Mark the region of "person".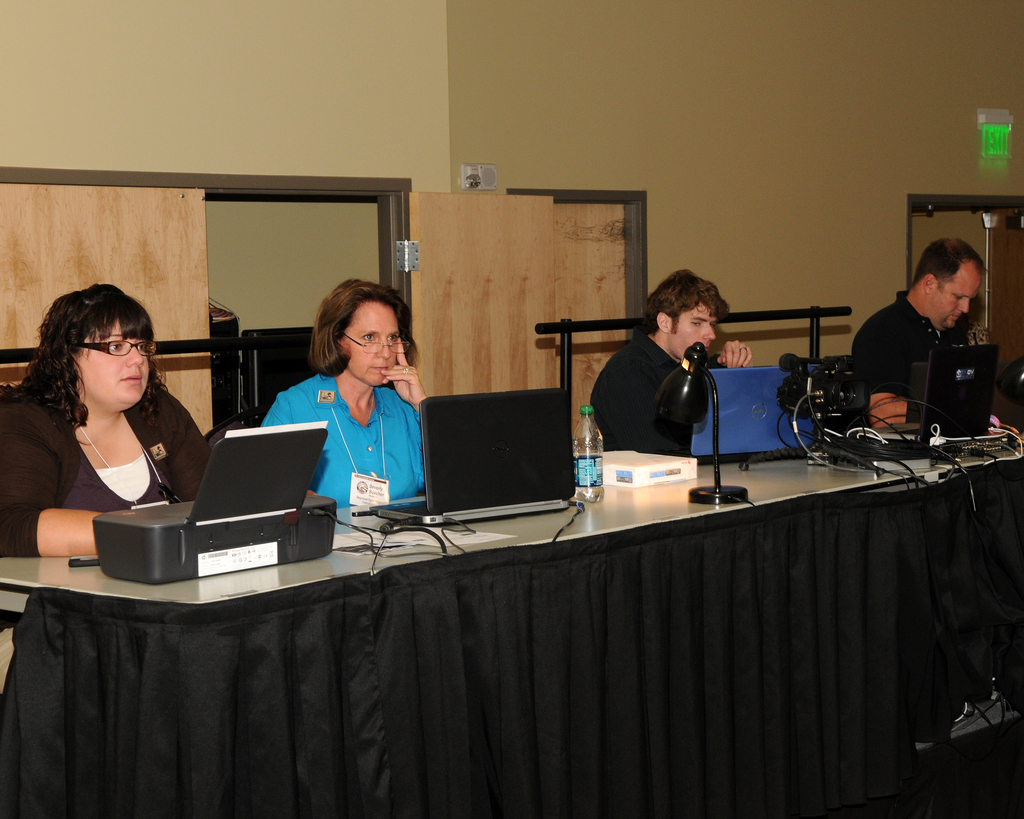
Region: box(275, 278, 432, 517).
